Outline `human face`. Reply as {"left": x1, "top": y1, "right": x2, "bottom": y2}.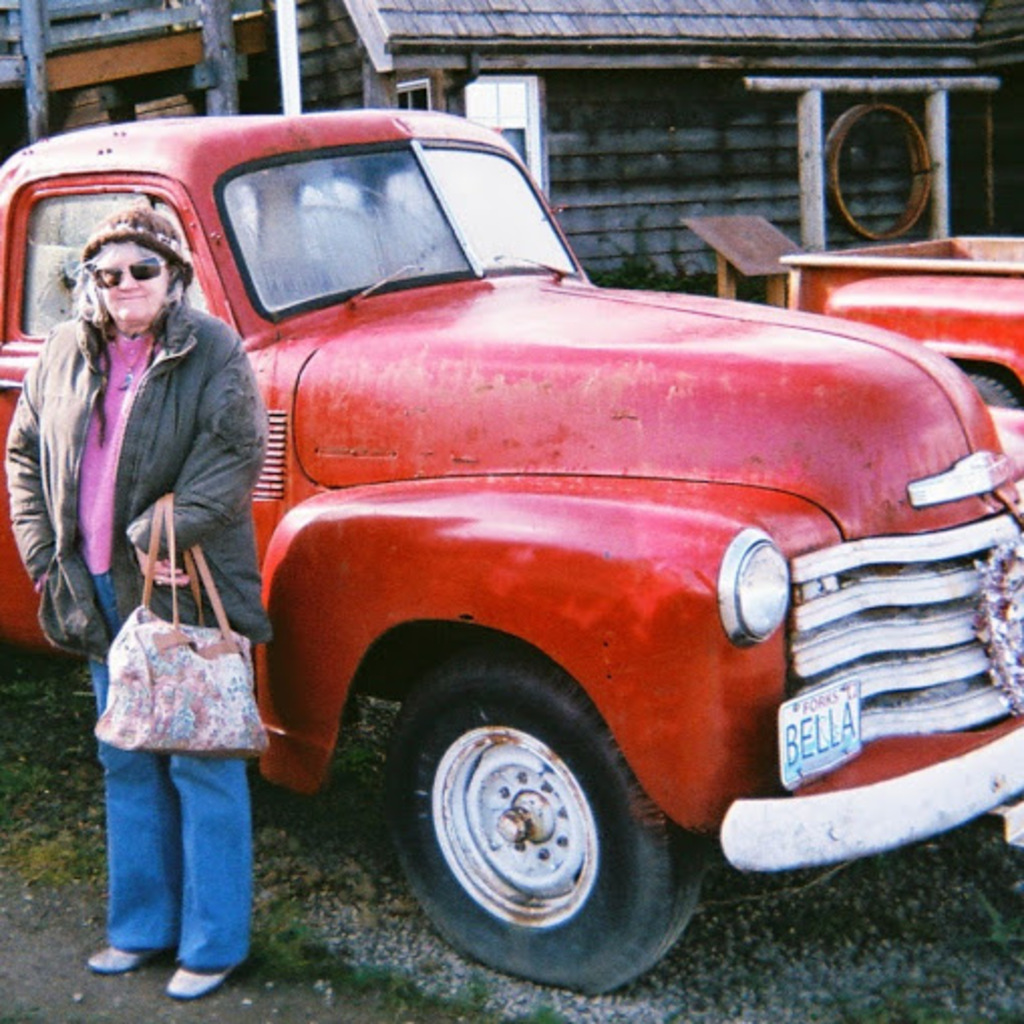
{"left": 89, "top": 241, "right": 169, "bottom": 330}.
